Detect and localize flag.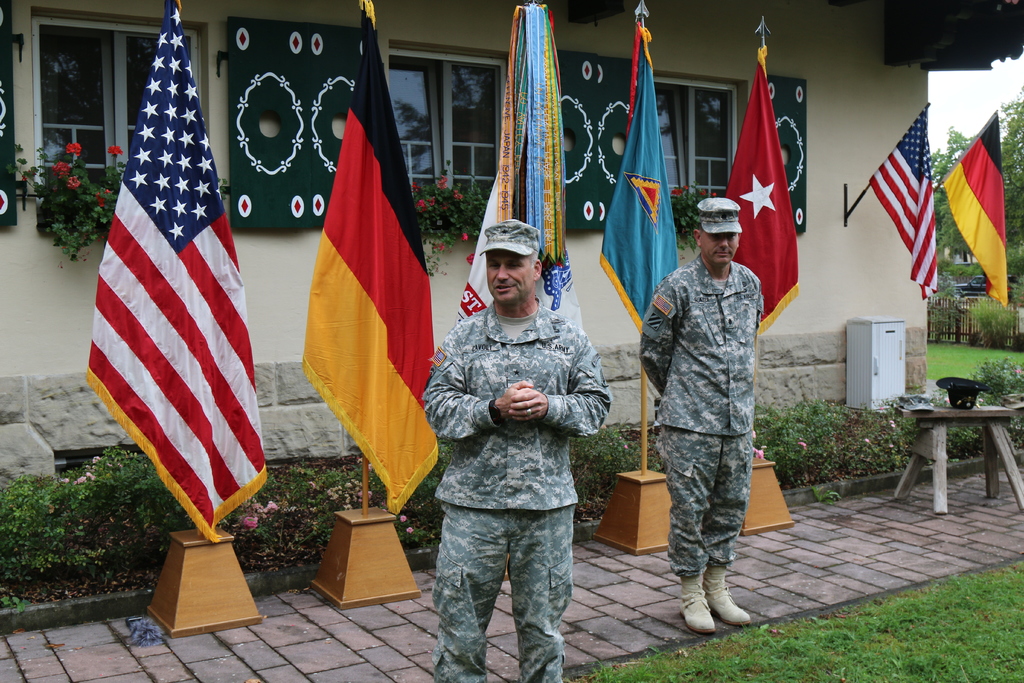
Localized at [84,0,273,540].
